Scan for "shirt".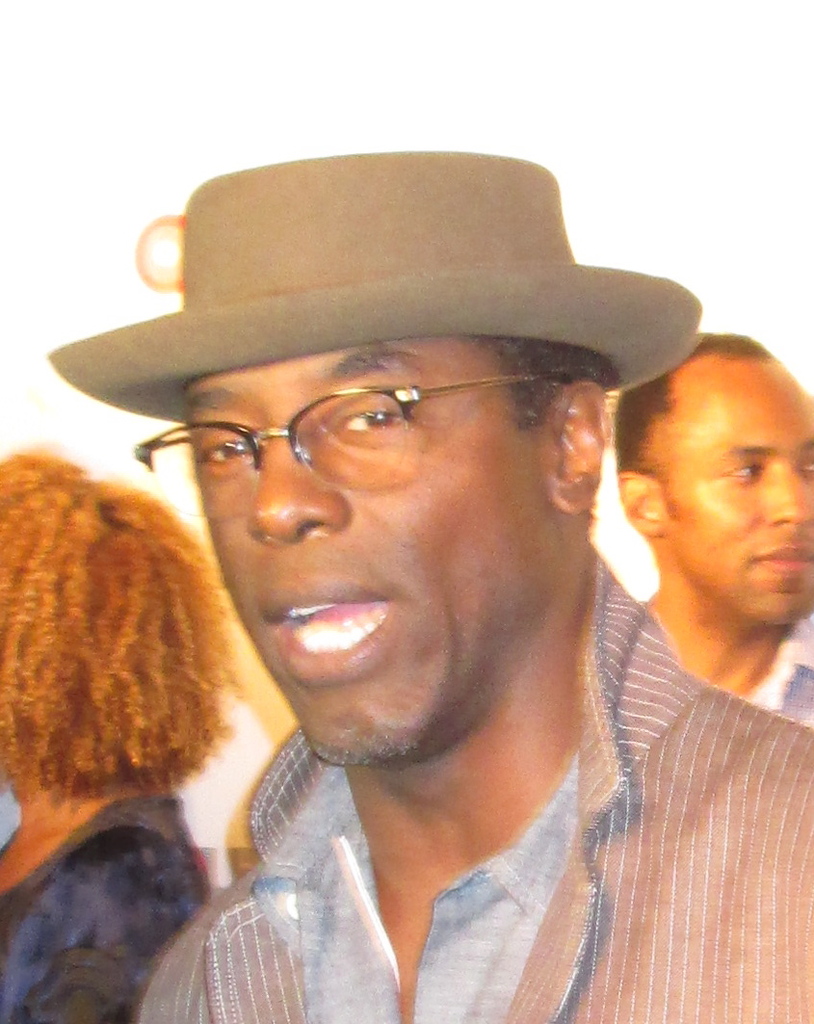
Scan result: (258,756,575,1018).
